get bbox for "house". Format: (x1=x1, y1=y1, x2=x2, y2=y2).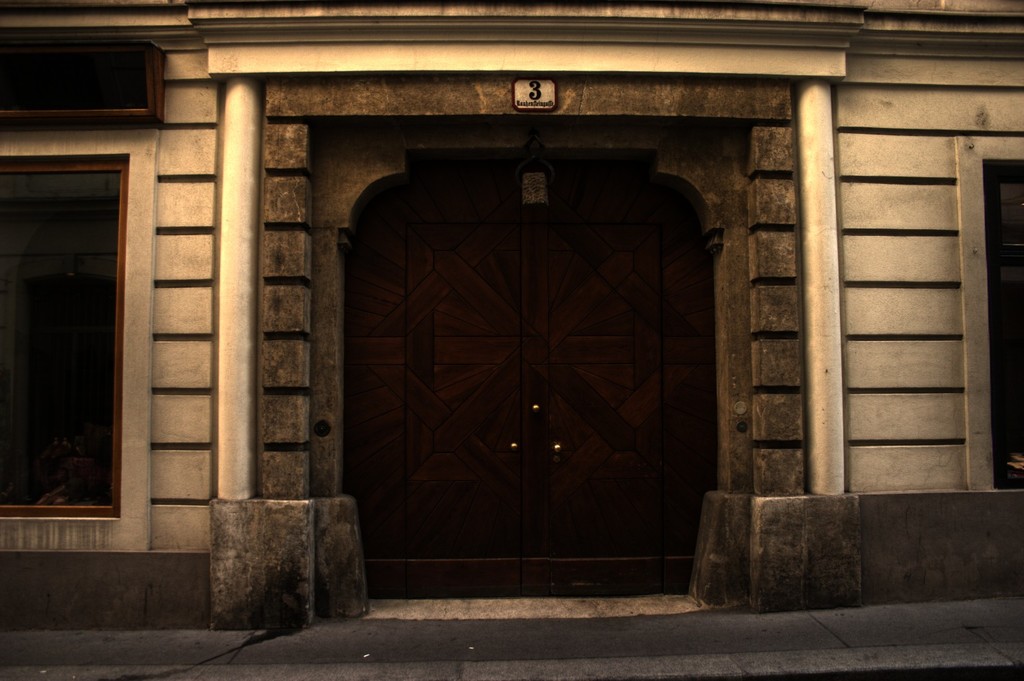
(x1=0, y1=0, x2=1023, y2=680).
